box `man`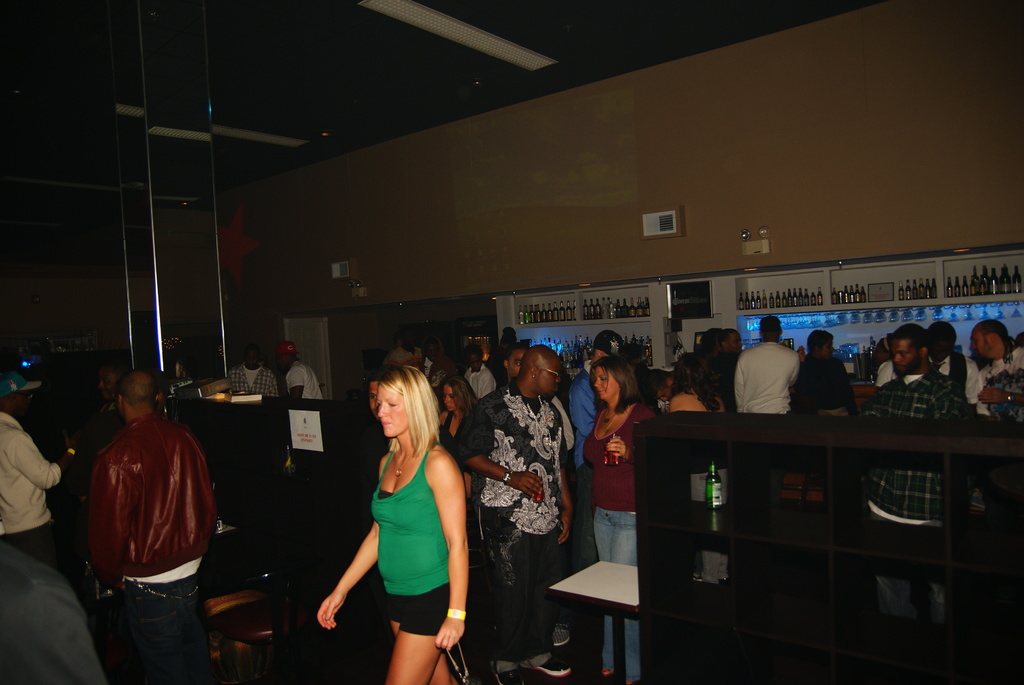
locate(790, 329, 854, 511)
